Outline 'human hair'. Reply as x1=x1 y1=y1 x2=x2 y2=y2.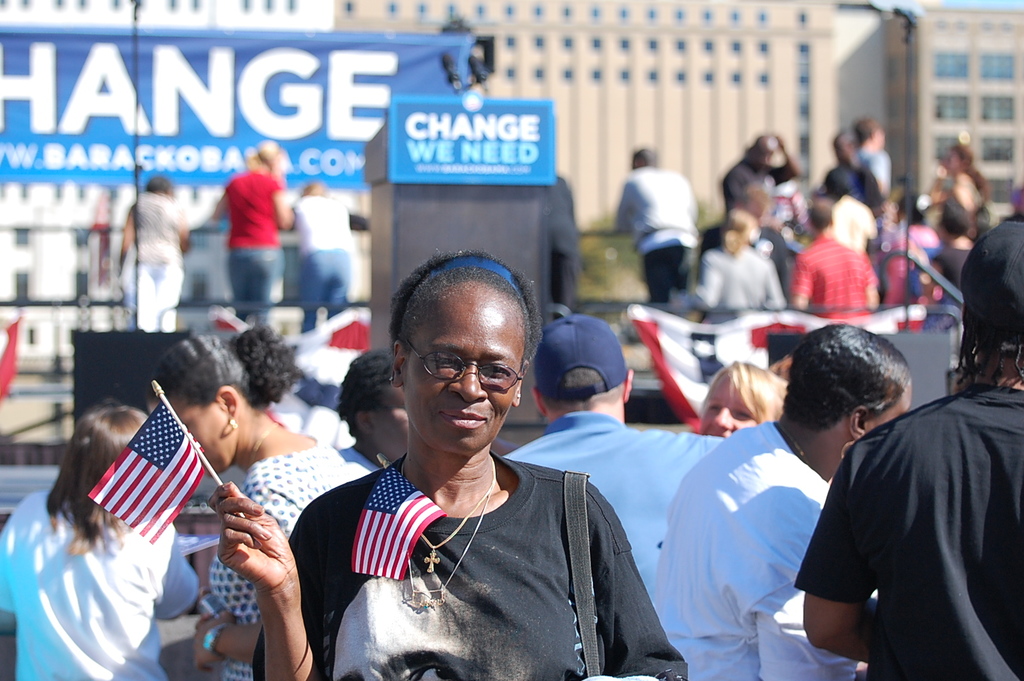
x1=385 y1=256 x2=535 y2=408.
